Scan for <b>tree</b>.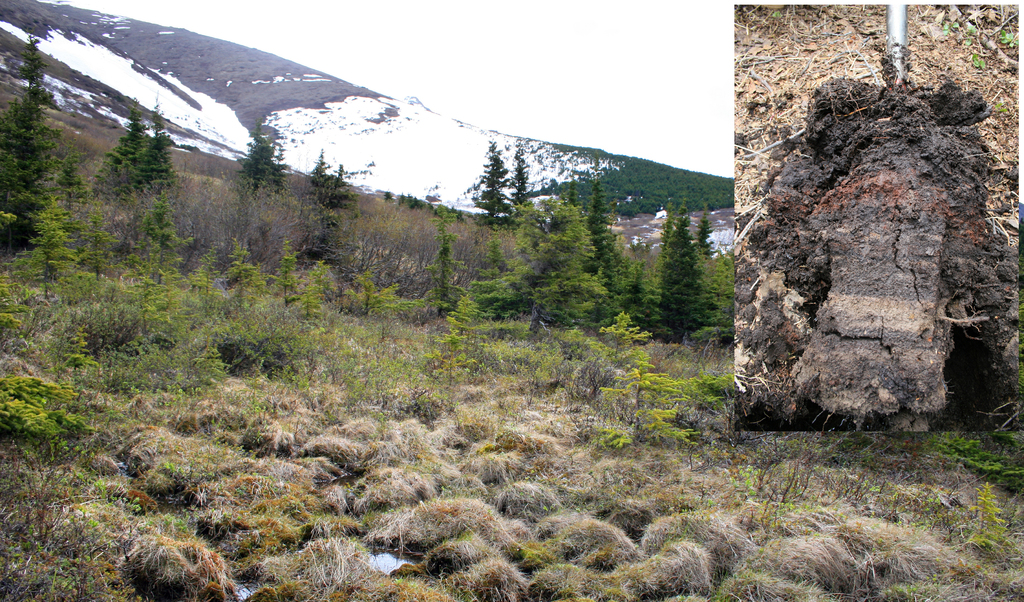
Scan result: bbox=(99, 111, 142, 206).
